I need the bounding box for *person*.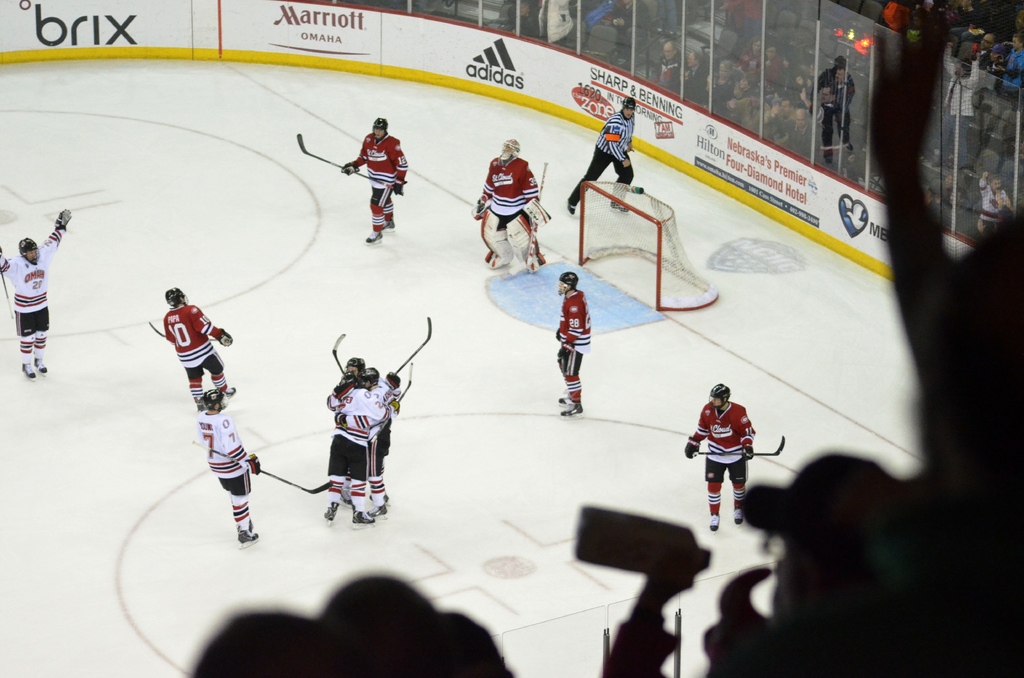
Here it is: 553,271,596,414.
